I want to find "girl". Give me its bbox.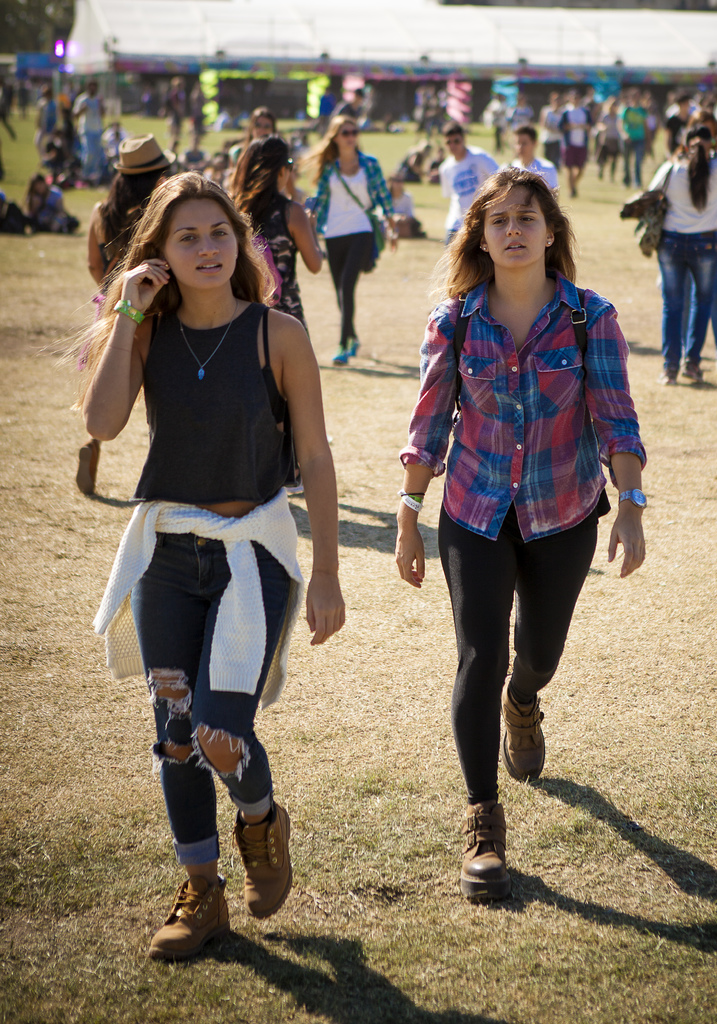
<bbox>225, 132, 322, 499</bbox>.
